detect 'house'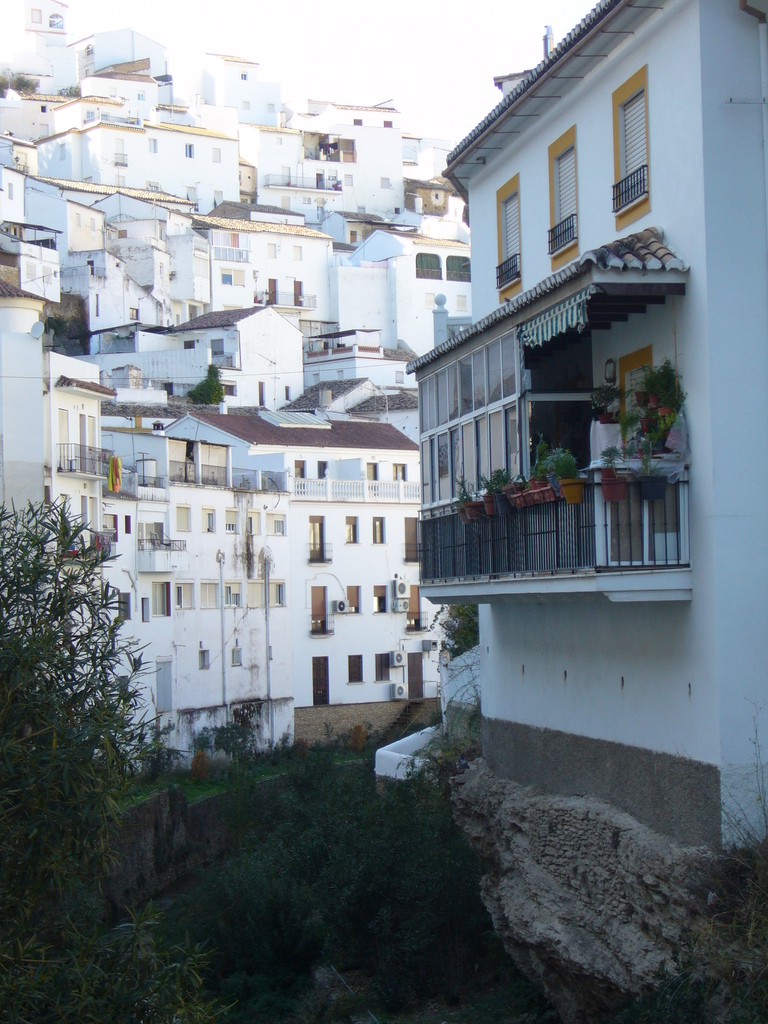
x1=0, y1=412, x2=420, y2=762
